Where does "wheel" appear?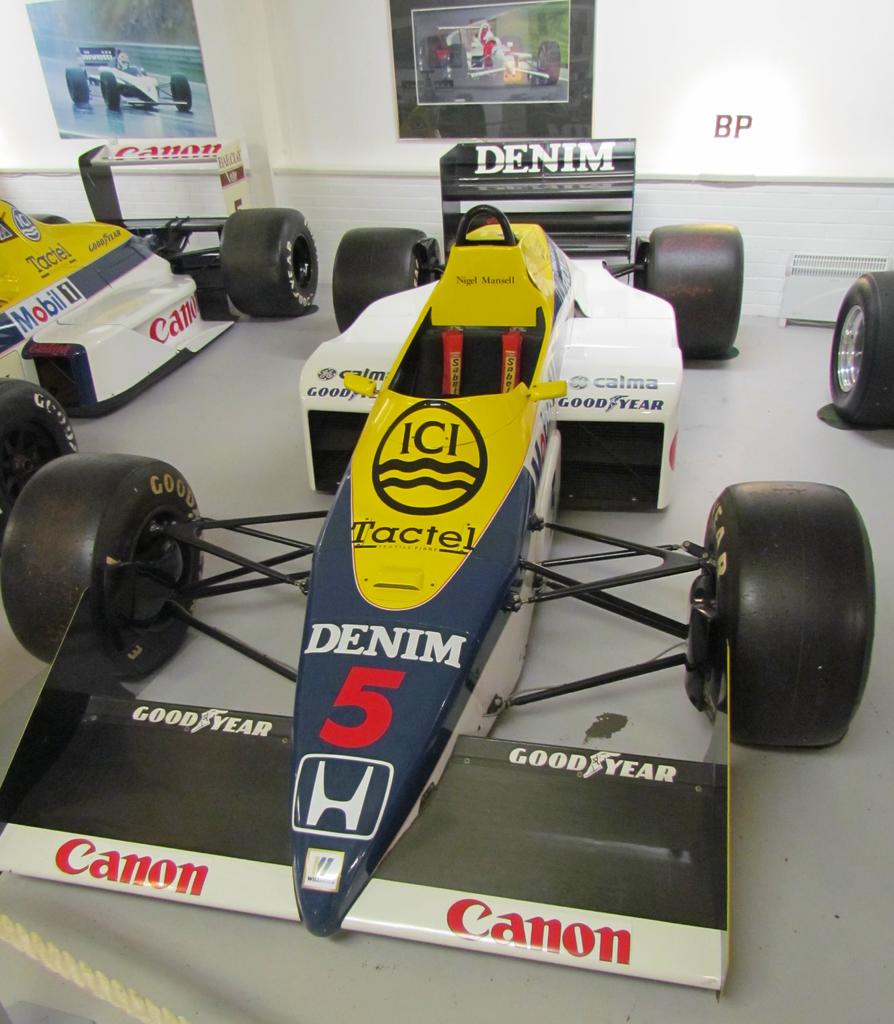
Appears at <bbox>699, 476, 879, 753</bbox>.
